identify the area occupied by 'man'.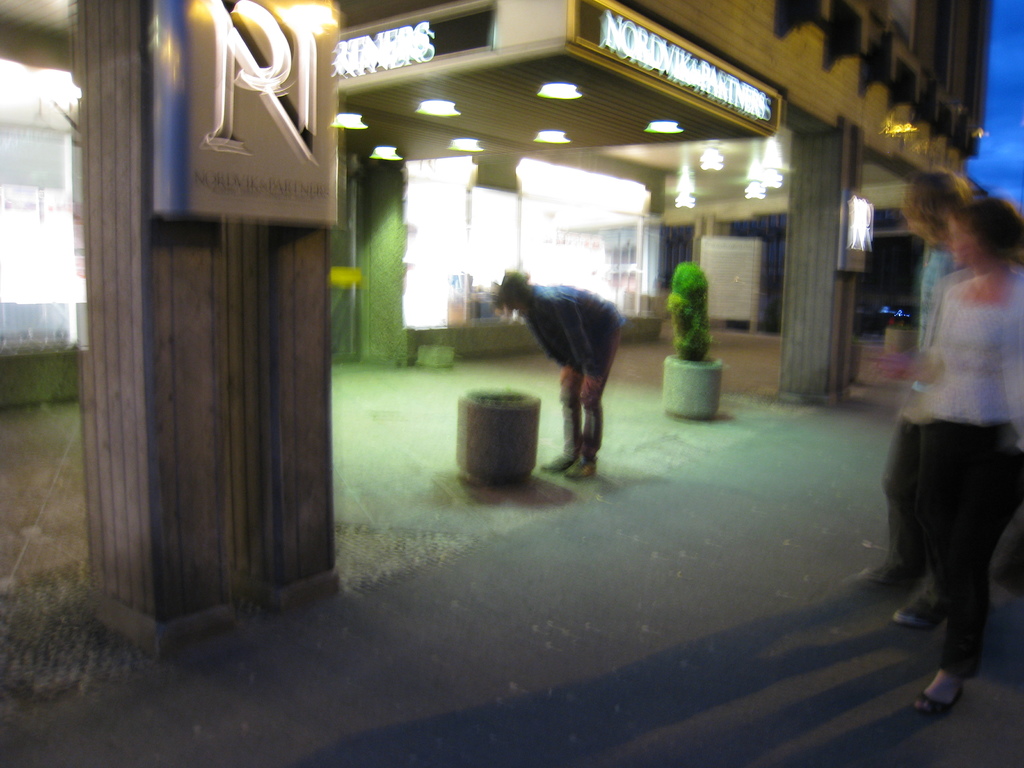
Area: 516 271 636 470.
